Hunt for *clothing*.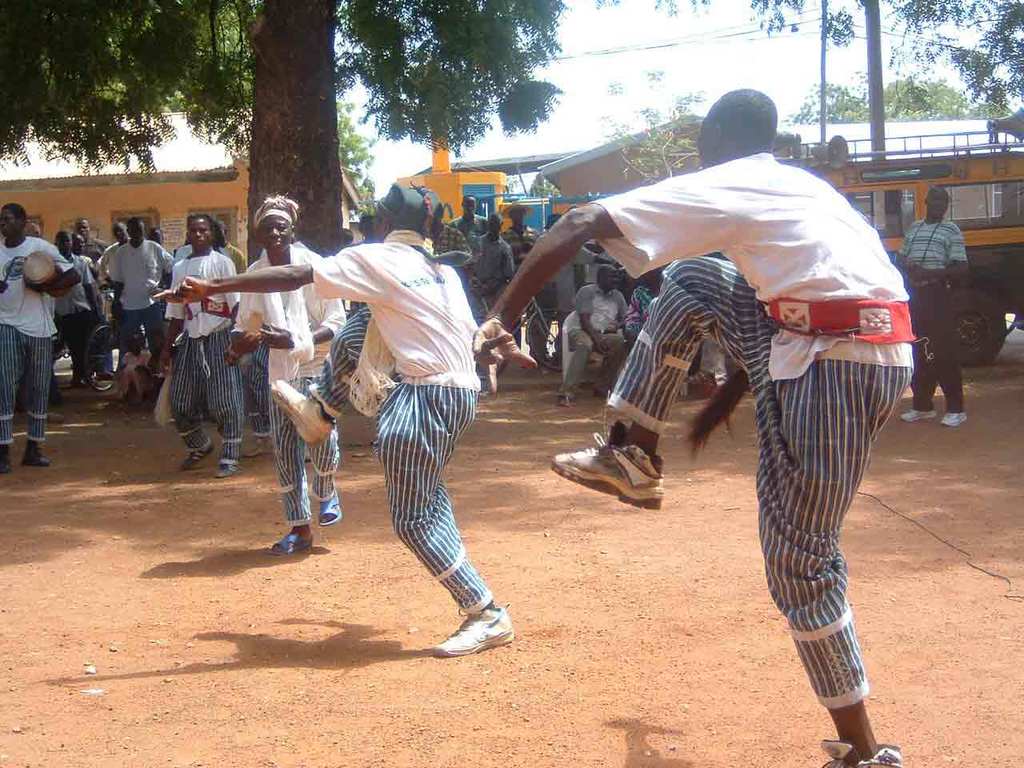
Hunted down at 233:244:342:534.
